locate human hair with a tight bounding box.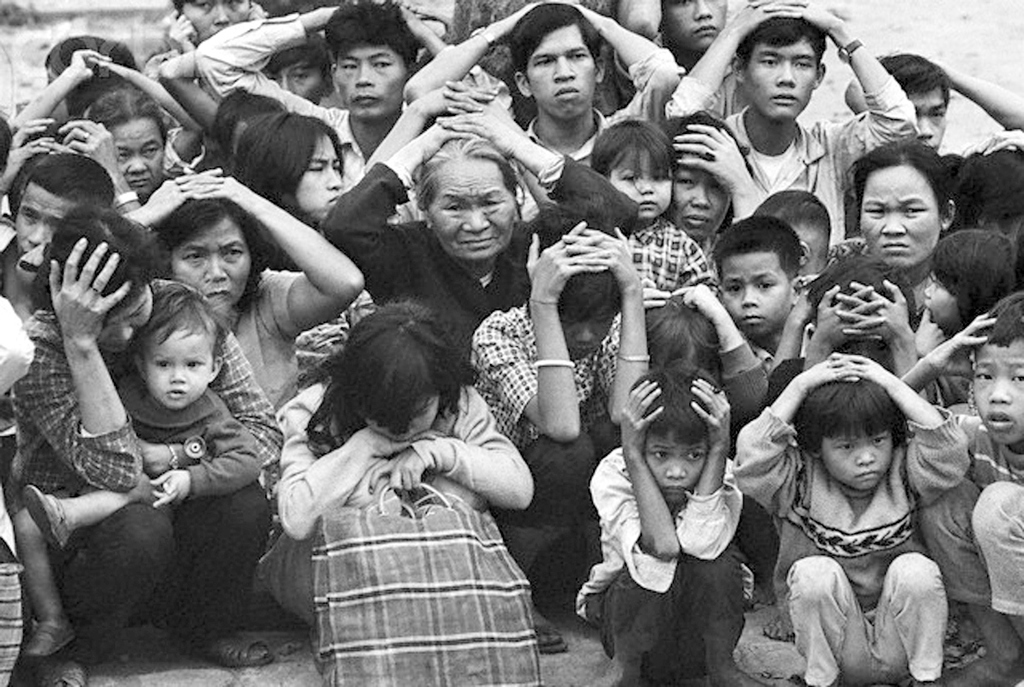
pyautogui.locateOnScreen(512, 4, 615, 119).
